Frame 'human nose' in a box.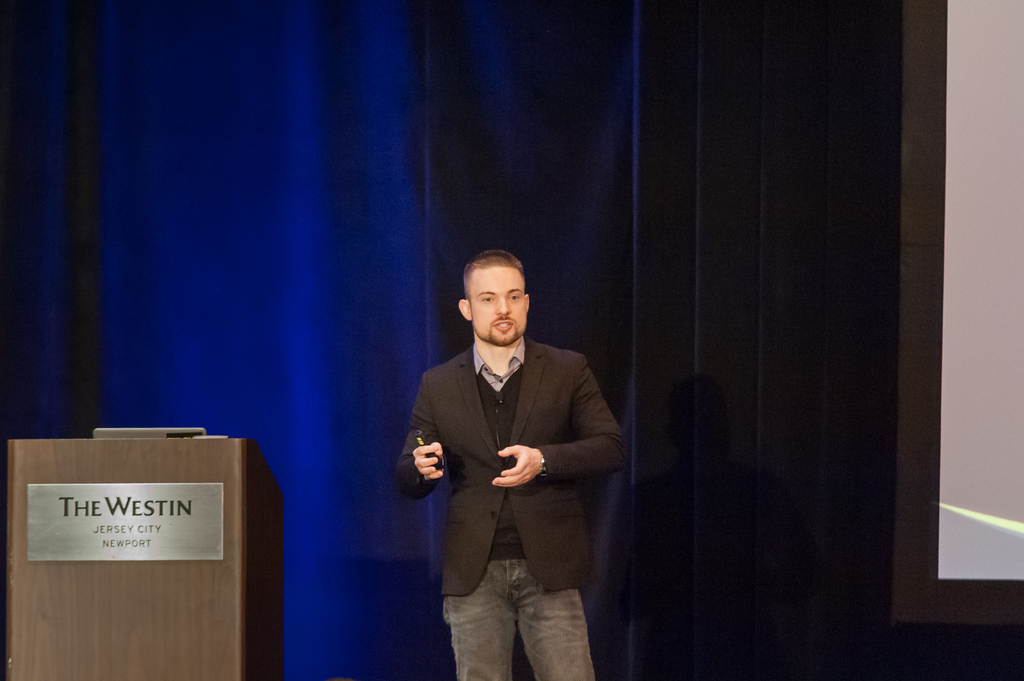
495 291 511 314.
